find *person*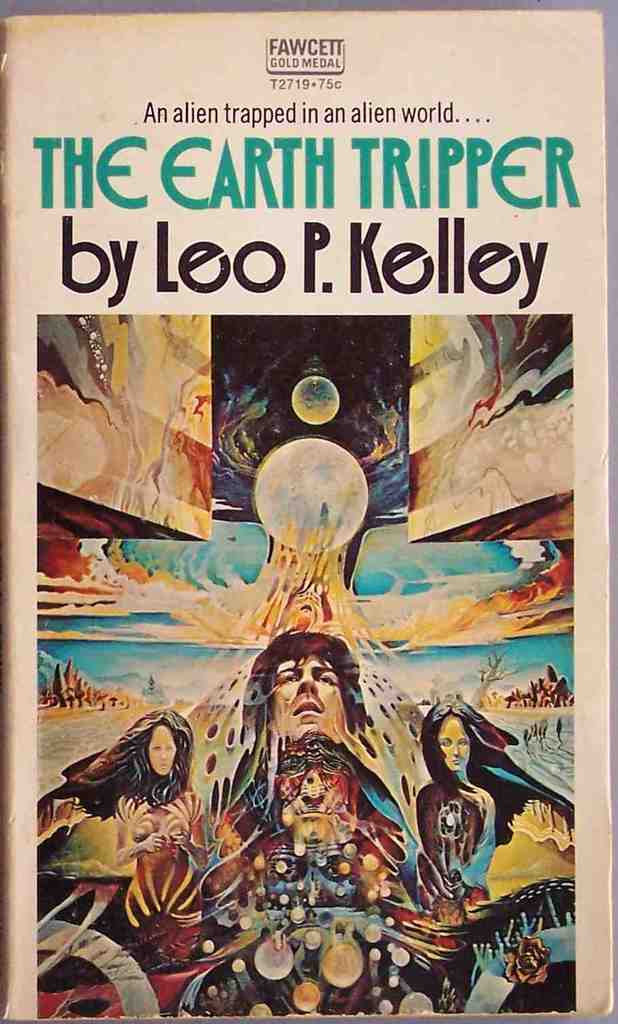
detection(239, 624, 377, 741)
